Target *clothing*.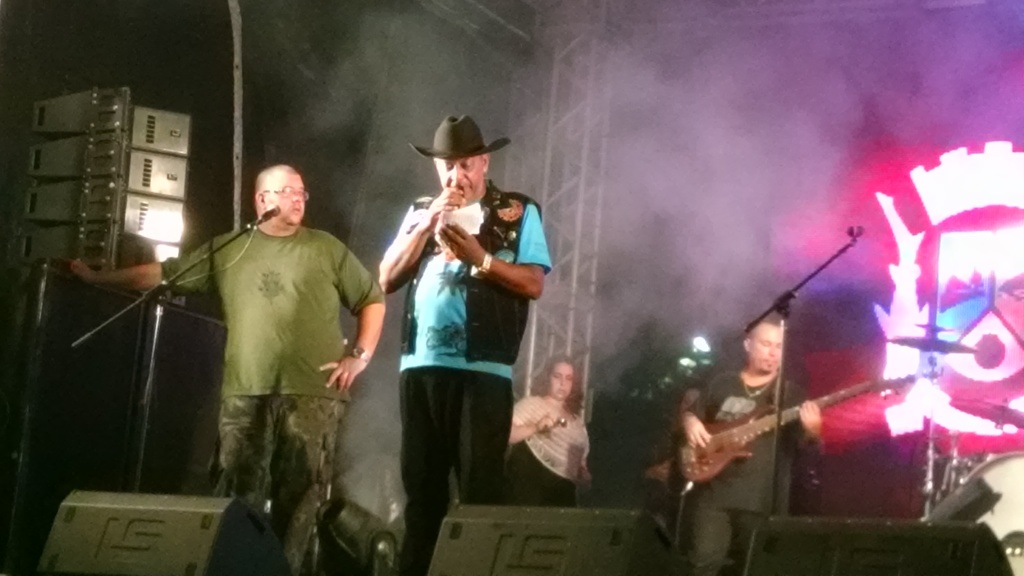
Target region: rect(509, 393, 584, 498).
